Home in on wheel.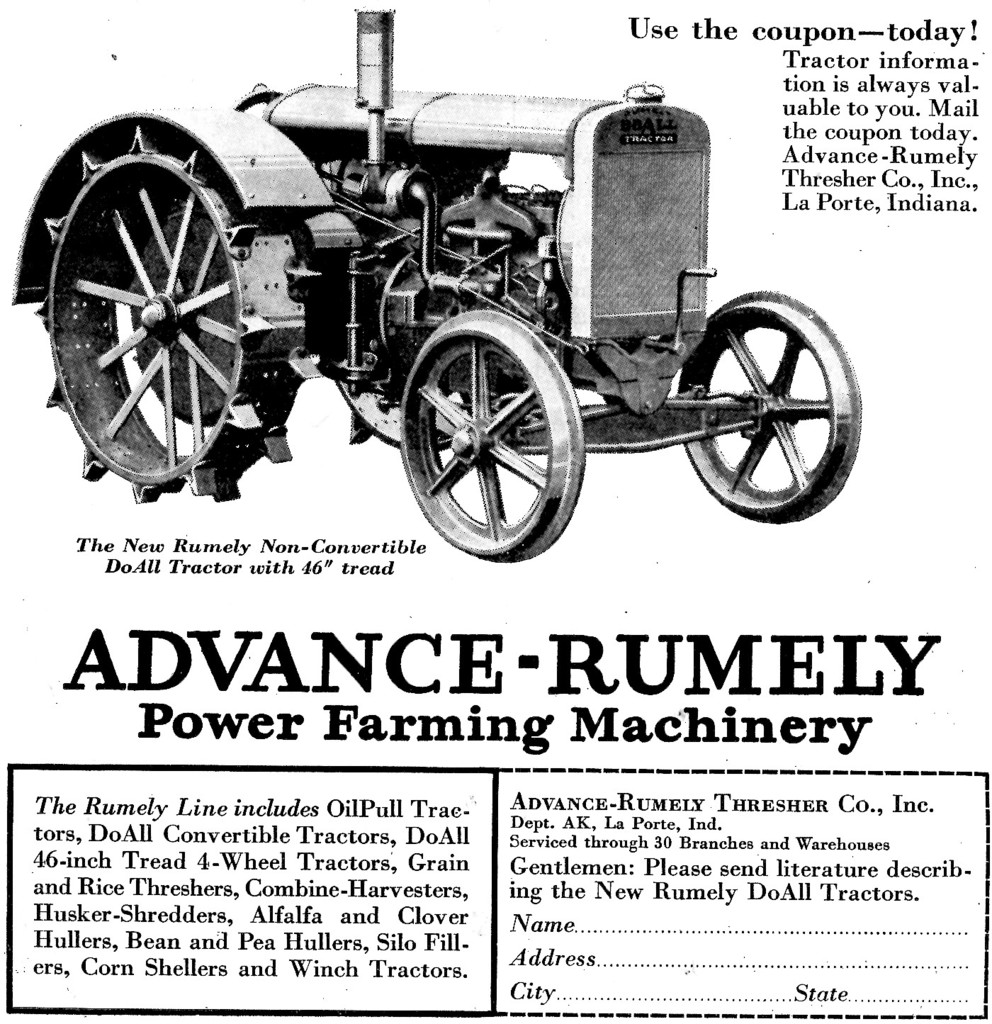
Homed in at 38/113/319/501.
